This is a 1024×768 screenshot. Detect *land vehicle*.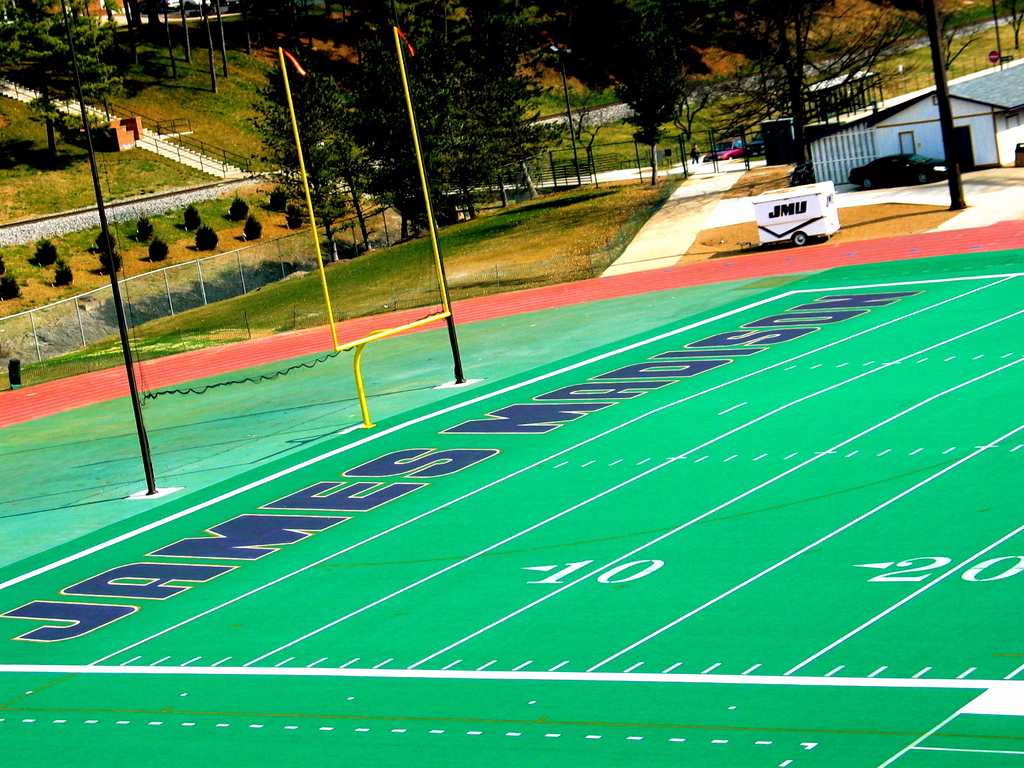
l=849, t=154, r=948, b=190.
